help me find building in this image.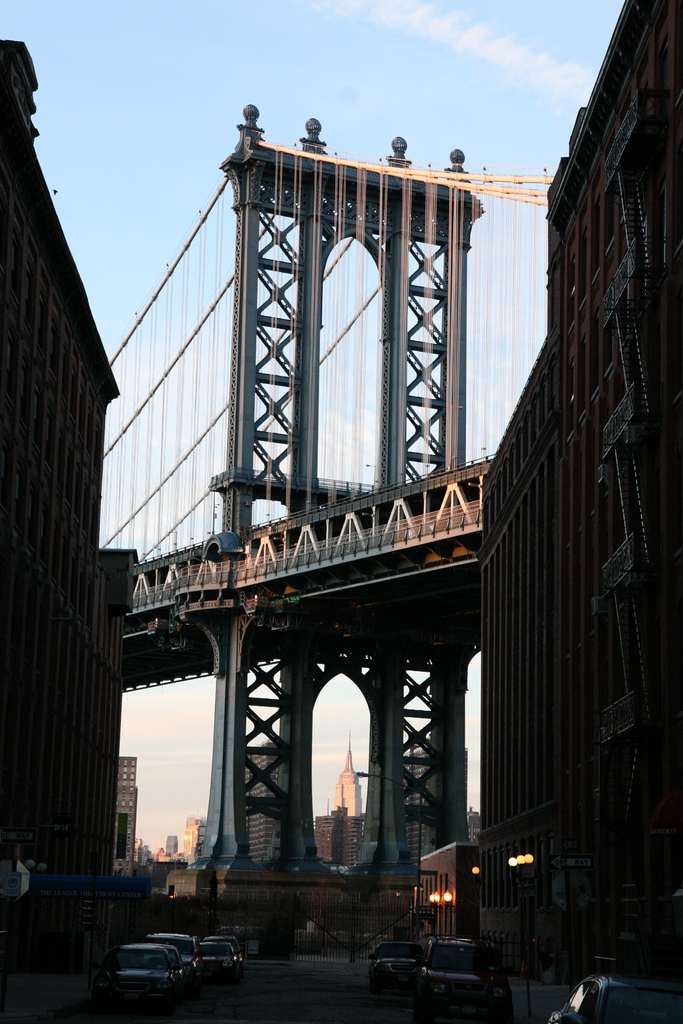
Found it: left=333, top=735, right=361, bottom=817.
